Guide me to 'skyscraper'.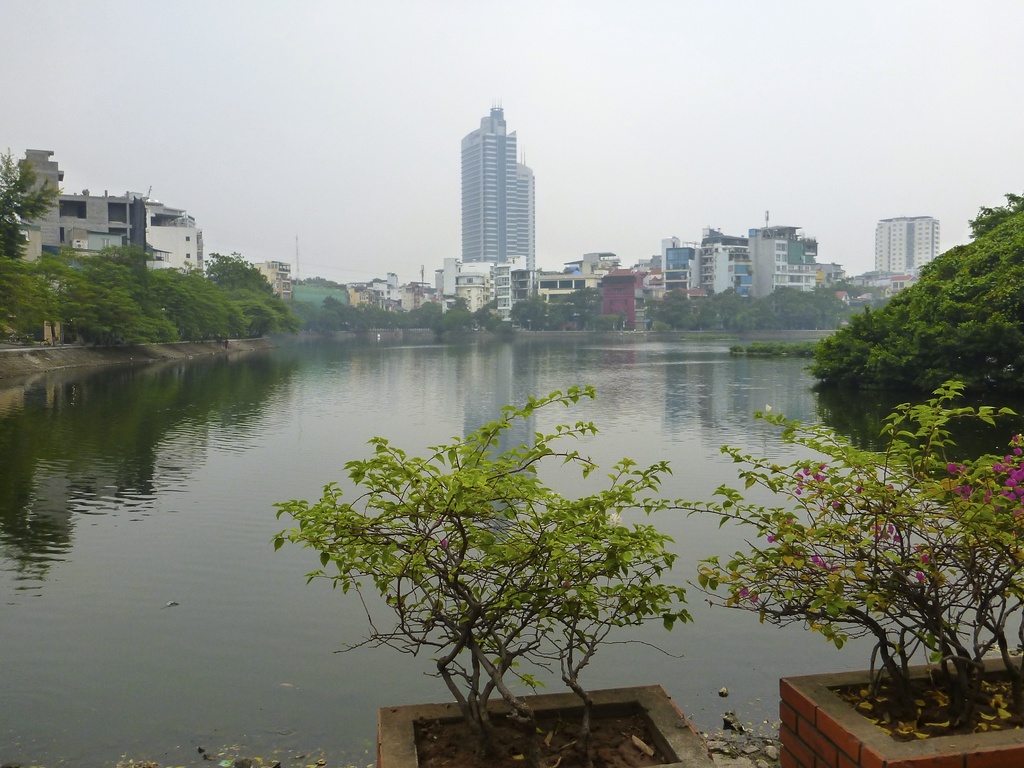
Guidance: crop(870, 214, 942, 279).
